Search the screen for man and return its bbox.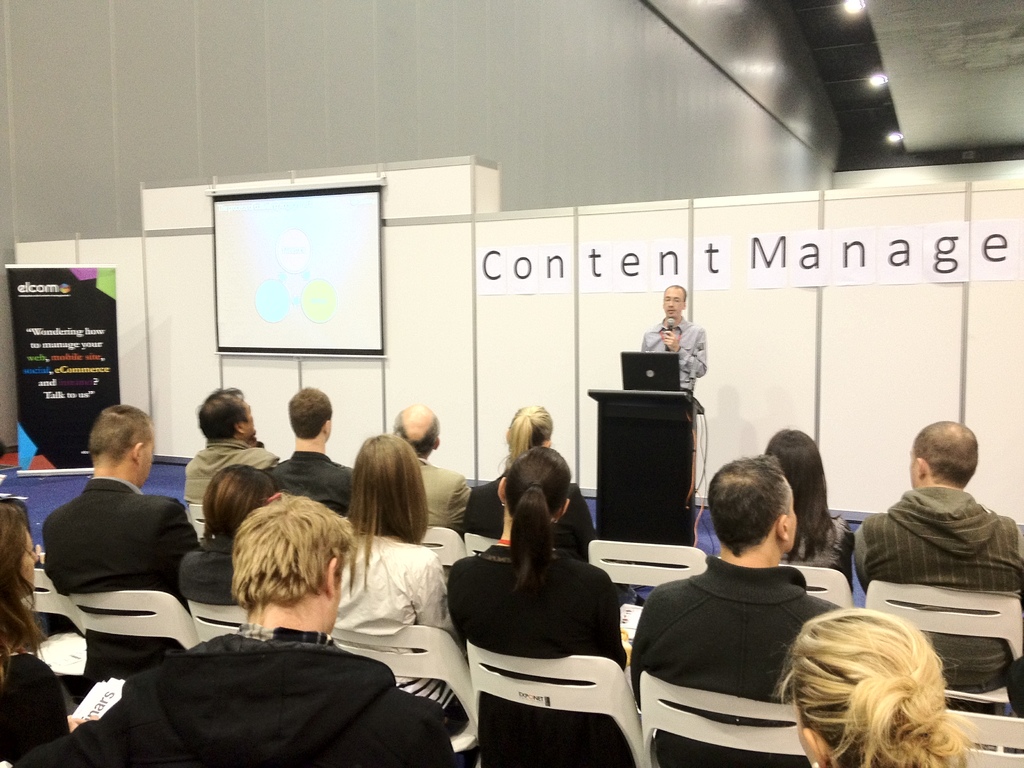
Found: 628/460/840/767.
